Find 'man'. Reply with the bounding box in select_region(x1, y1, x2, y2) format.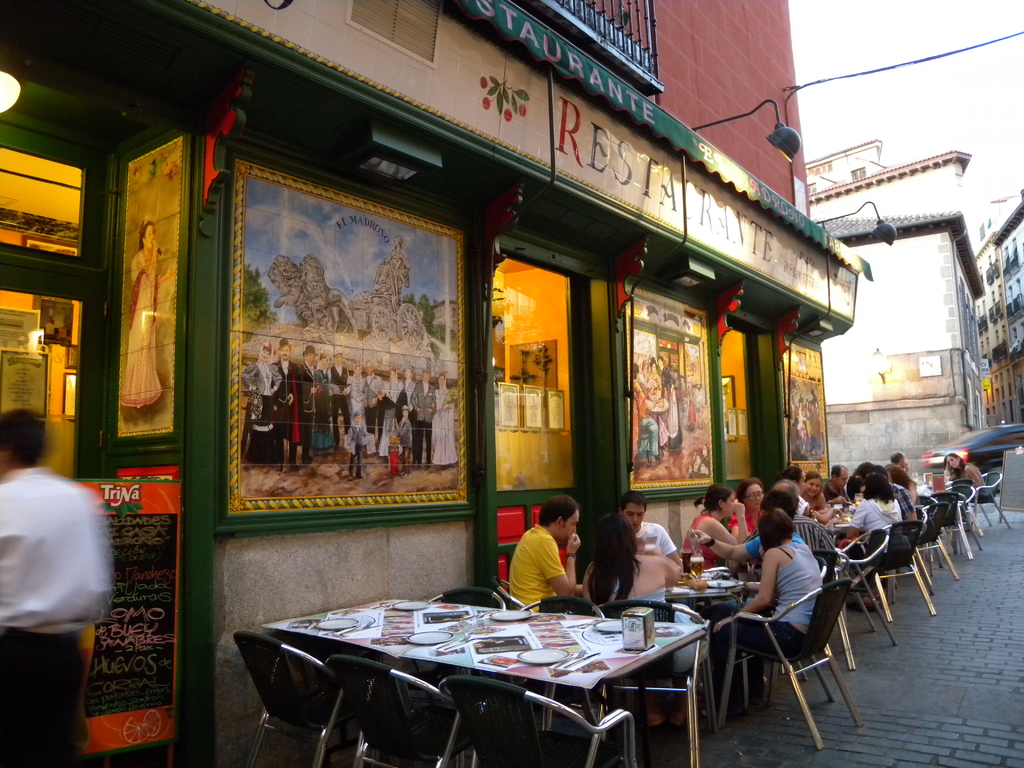
select_region(268, 337, 307, 477).
